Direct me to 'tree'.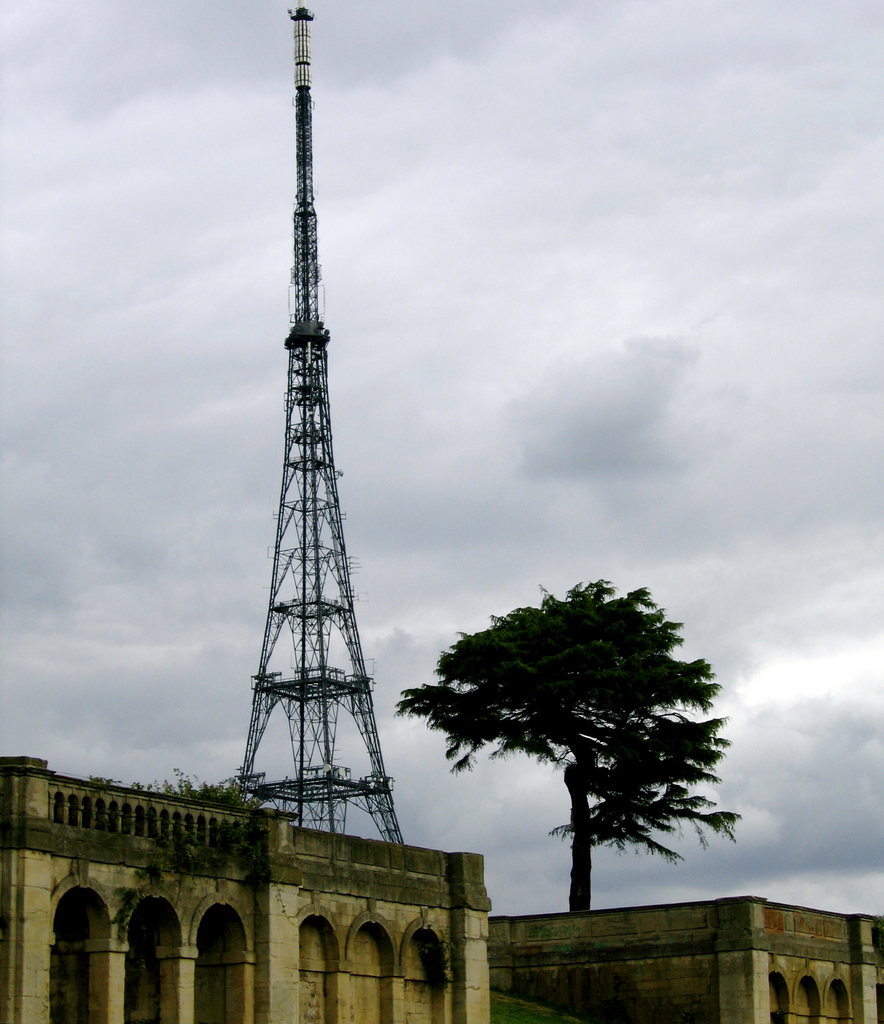
Direction: detection(403, 548, 737, 933).
